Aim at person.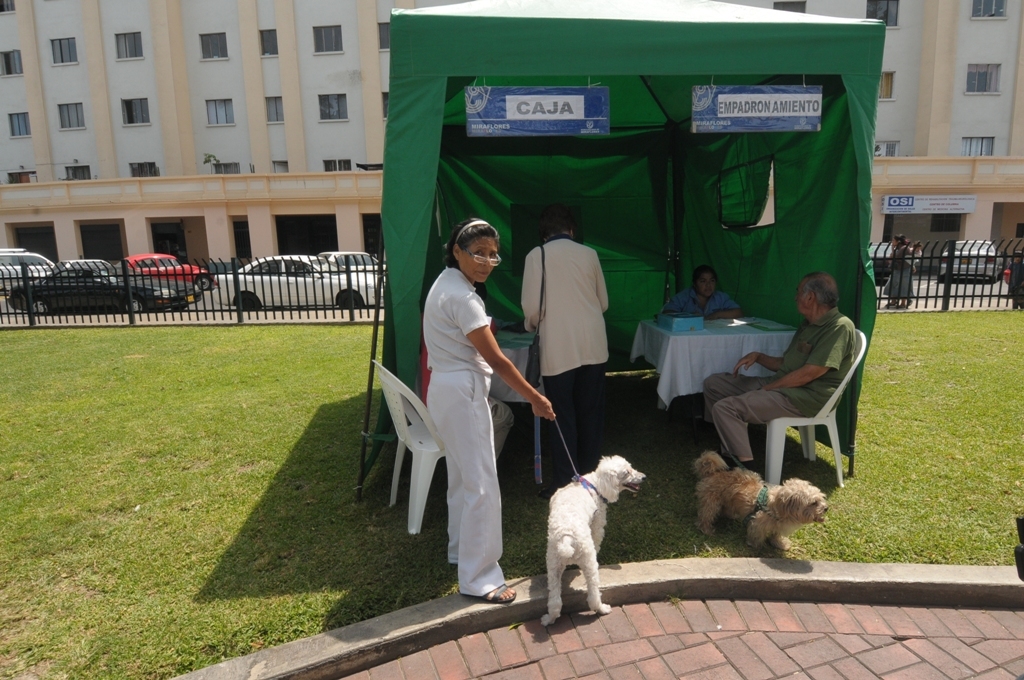
Aimed at locate(427, 215, 551, 603).
